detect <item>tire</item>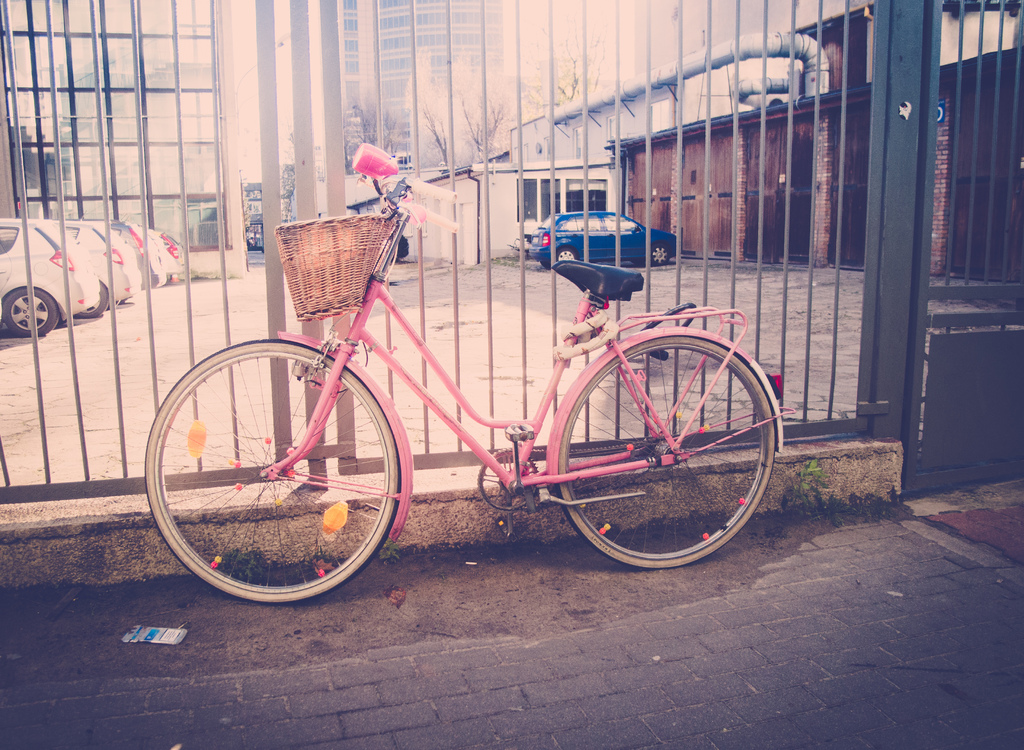
BBox(555, 311, 763, 572)
